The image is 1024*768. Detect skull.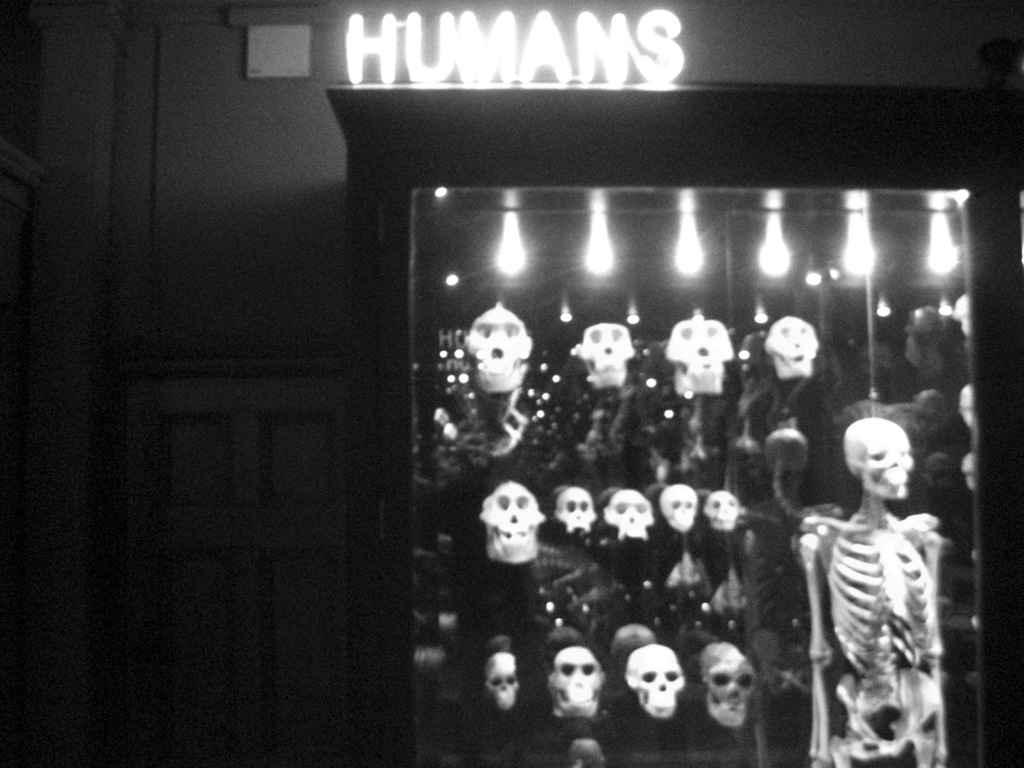
Detection: <bbox>550, 648, 607, 719</bbox>.
